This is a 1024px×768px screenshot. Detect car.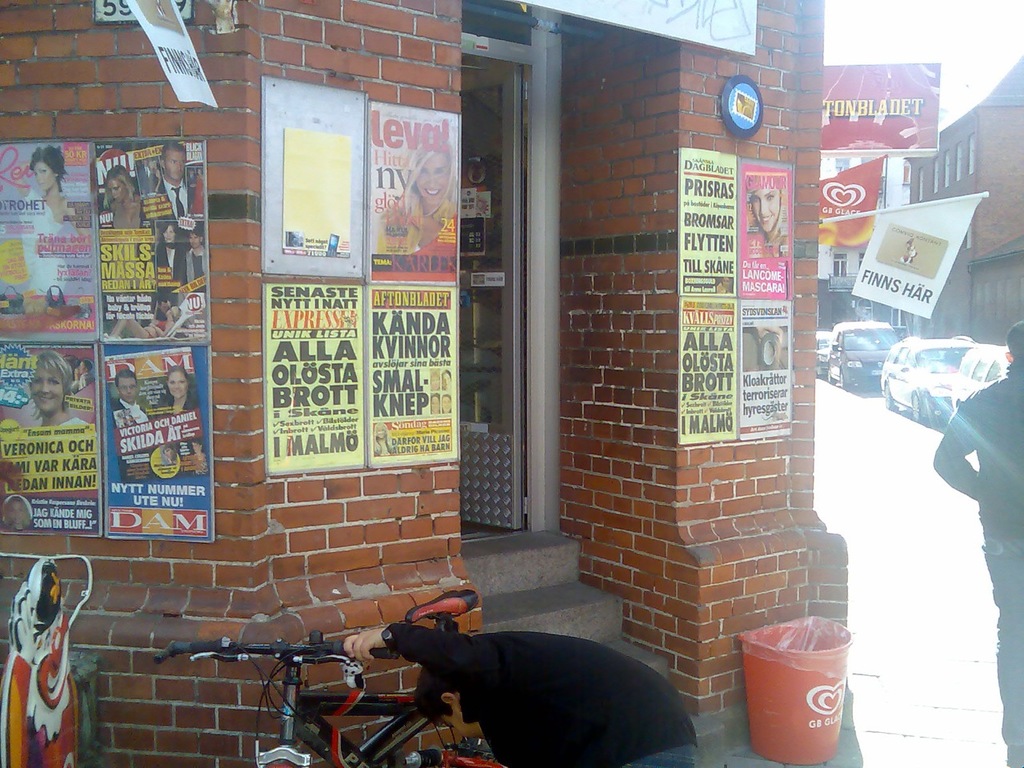
box=[880, 338, 975, 424].
